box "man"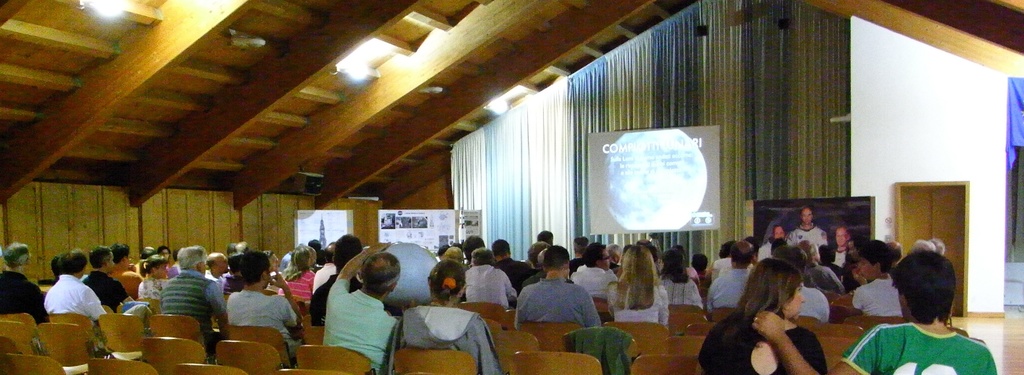
(566, 237, 586, 279)
